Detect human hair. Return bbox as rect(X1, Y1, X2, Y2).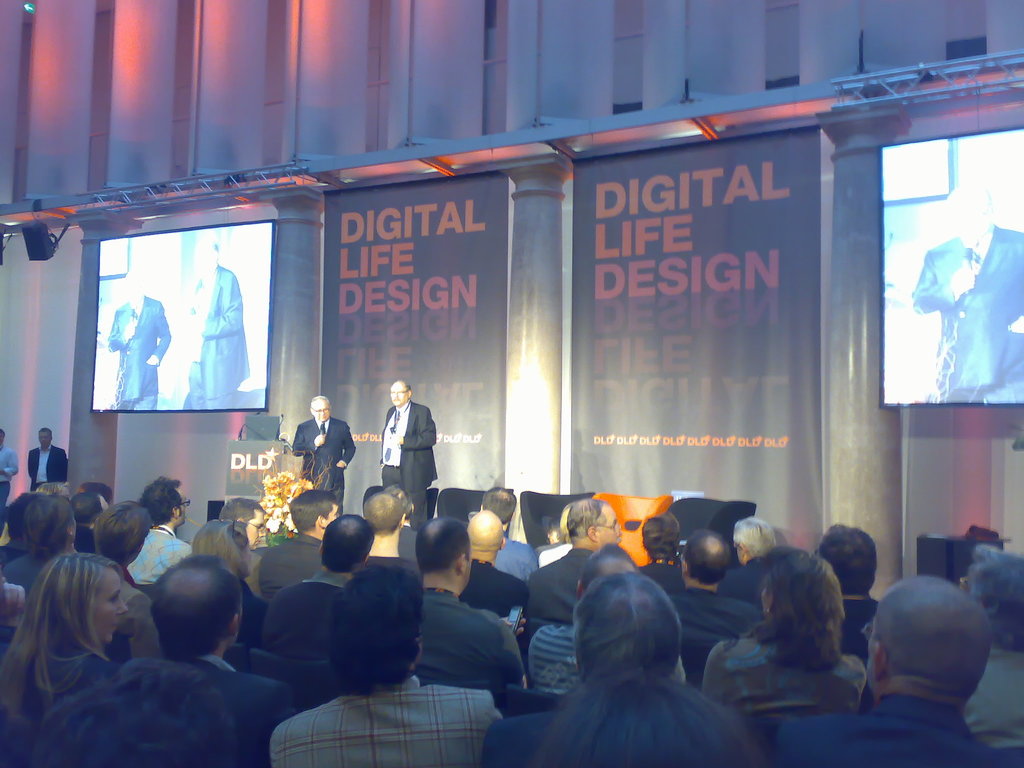
rect(73, 492, 97, 528).
